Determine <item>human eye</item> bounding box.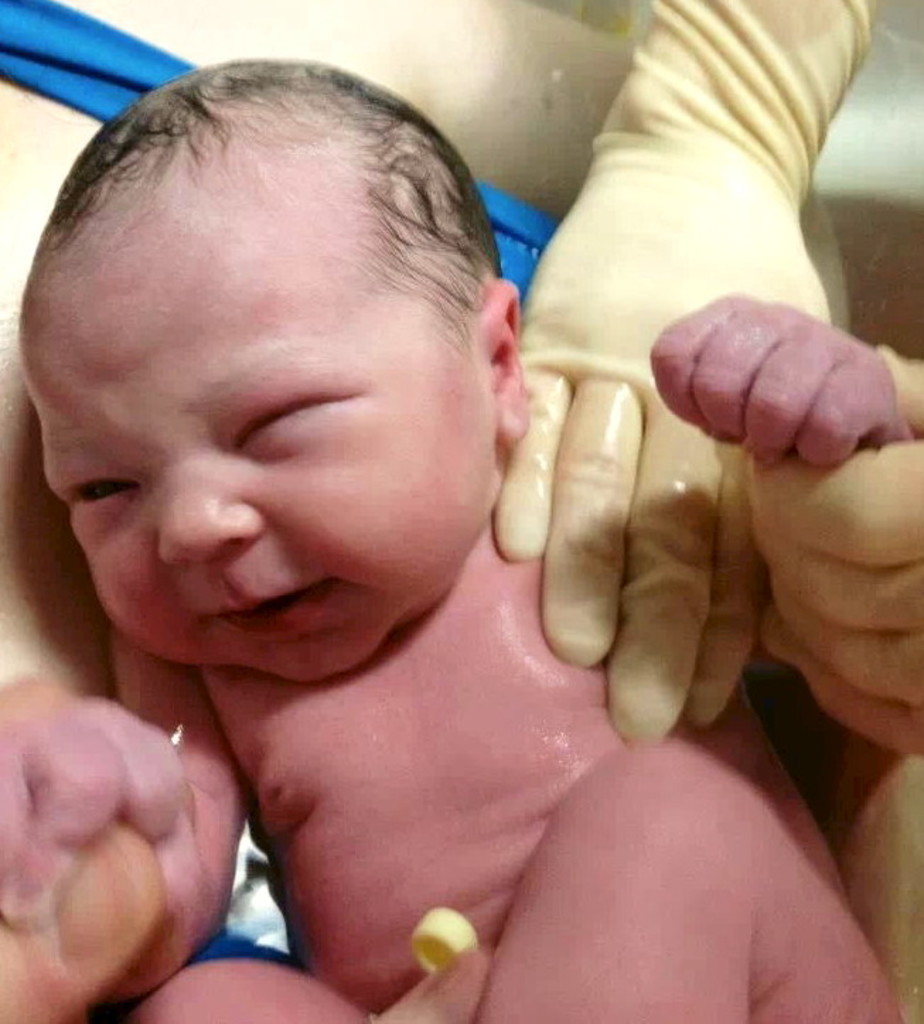
Determined: [58,468,140,522].
